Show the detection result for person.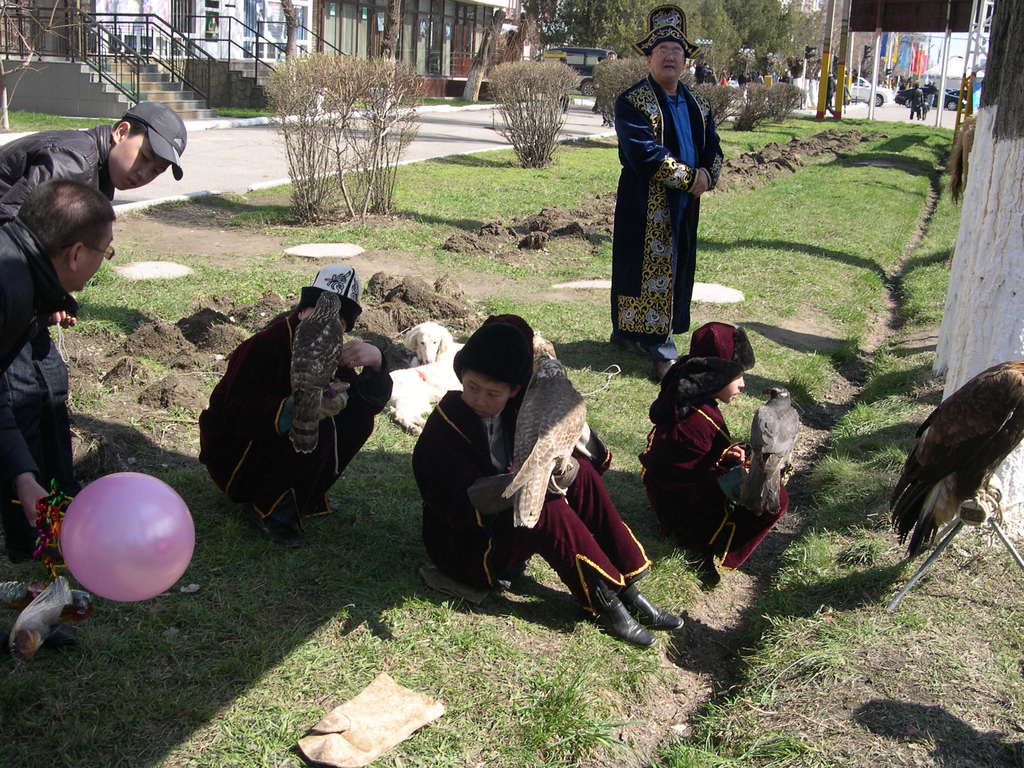
bbox=[642, 320, 787, 578].
